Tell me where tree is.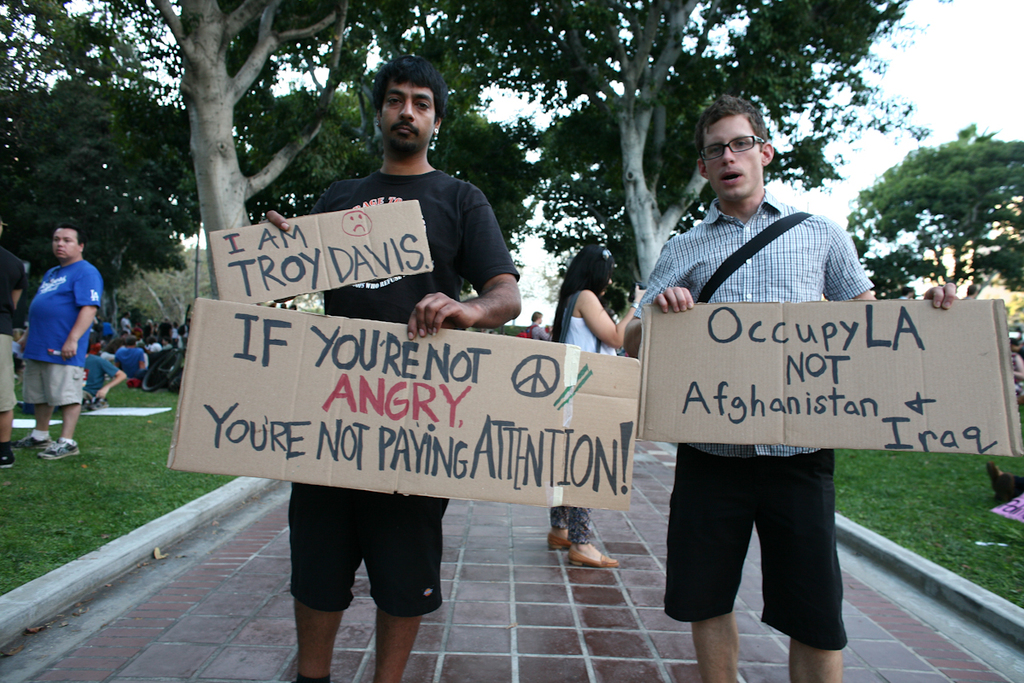
tree is at 865/114/1013/297.
